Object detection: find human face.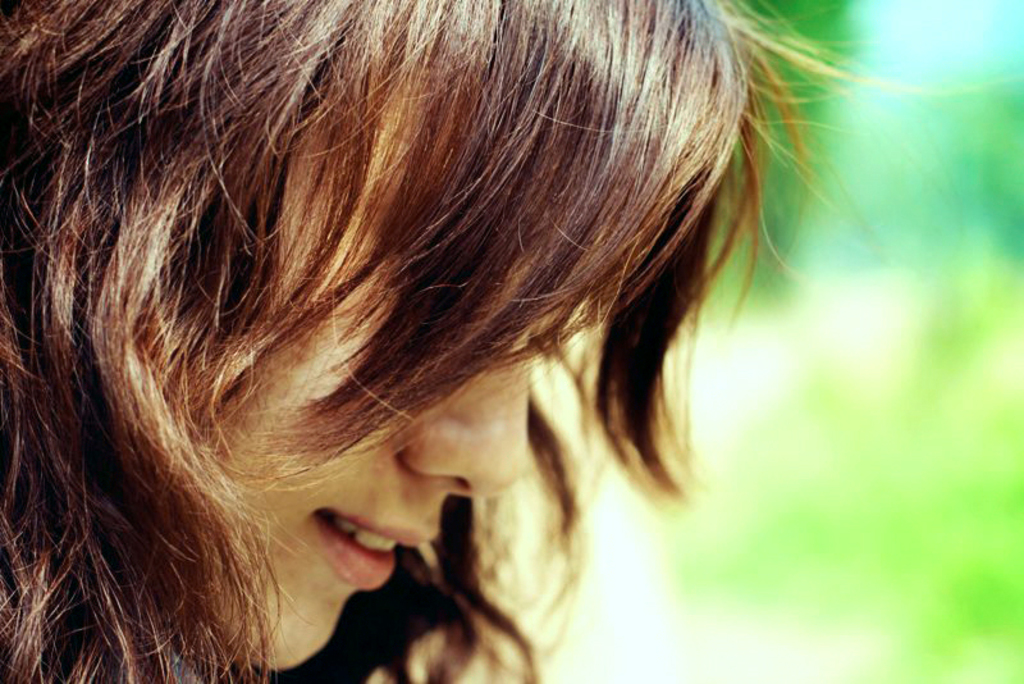
142/85/621/672.
